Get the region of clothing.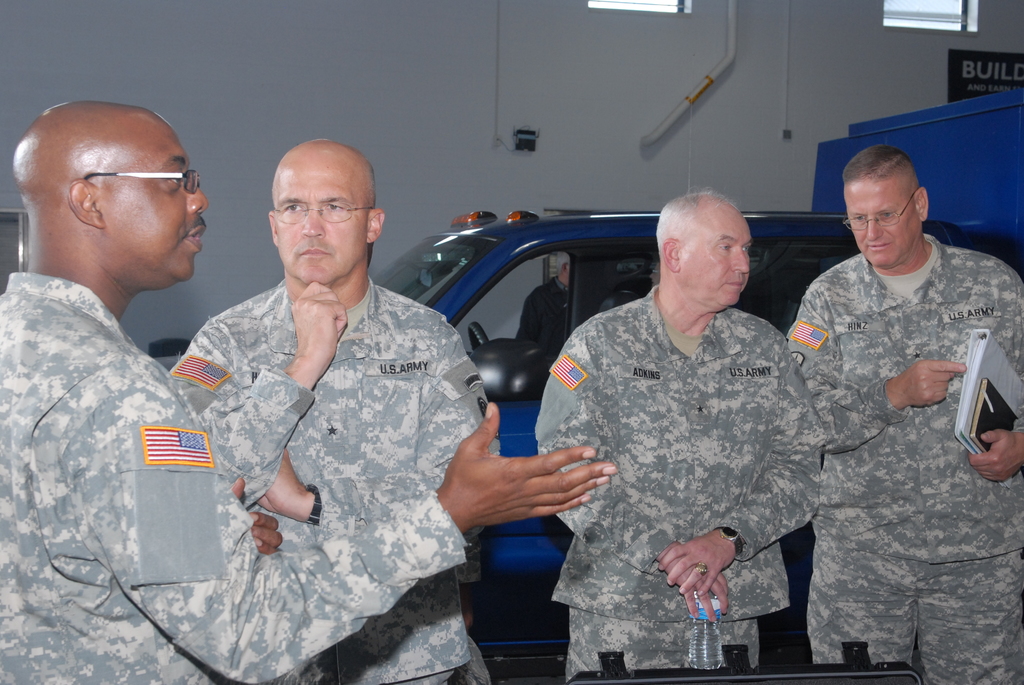
BBox(786, 242, 1023, 684).
